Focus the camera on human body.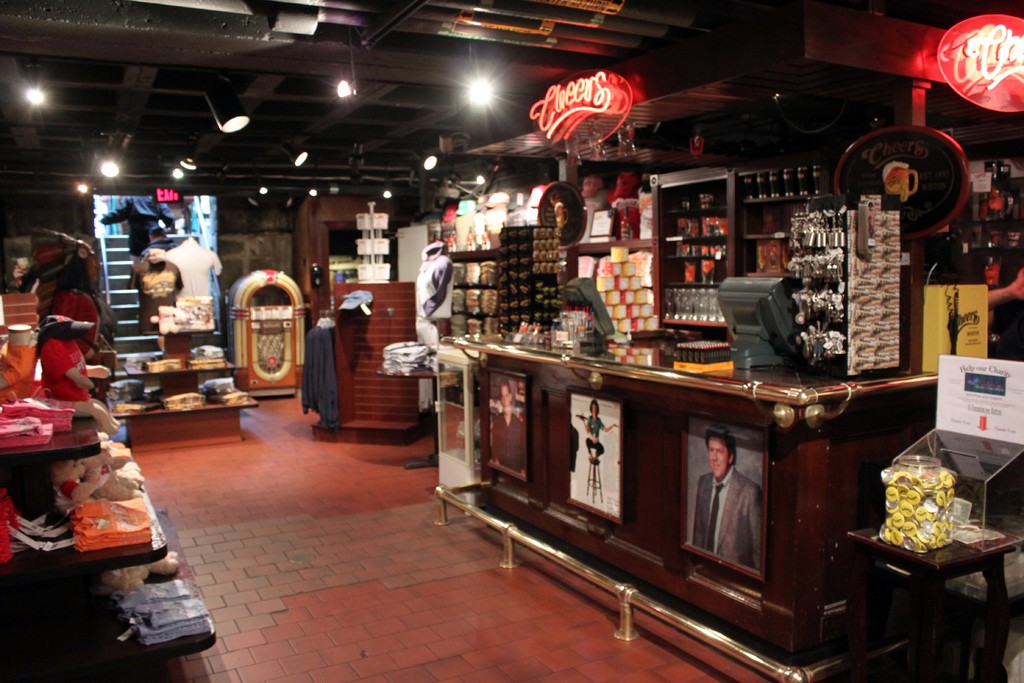
Focus region: bbox=[579, 415, 616, 465].
